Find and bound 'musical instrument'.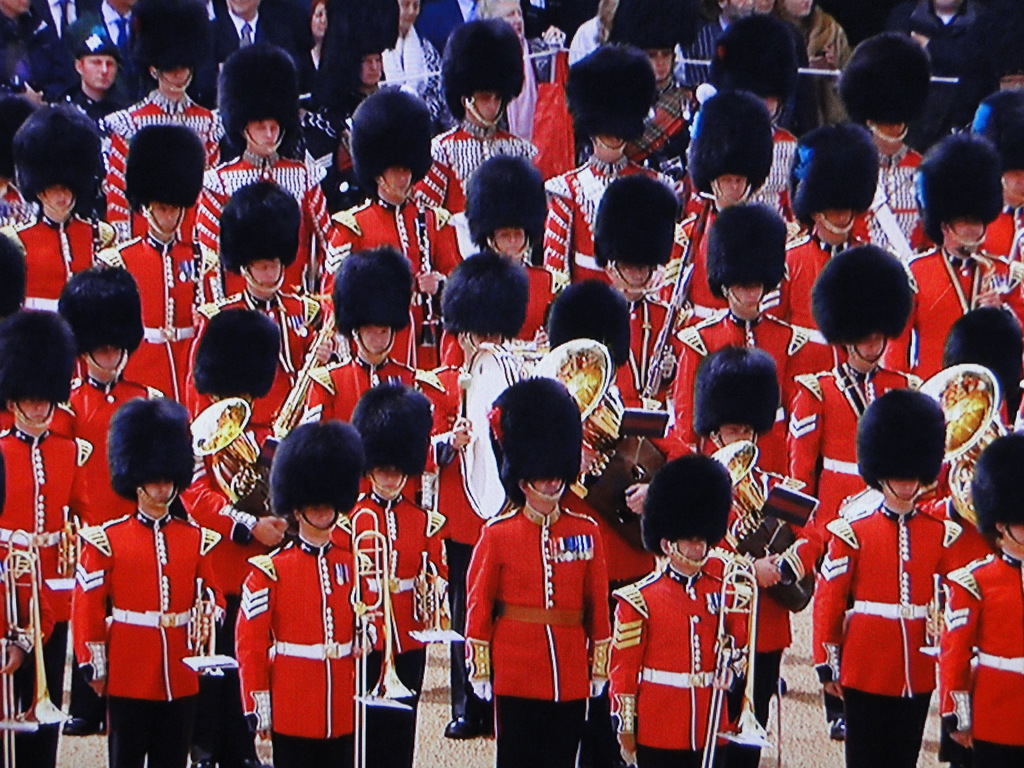
Bound: 186:392:261:519.
